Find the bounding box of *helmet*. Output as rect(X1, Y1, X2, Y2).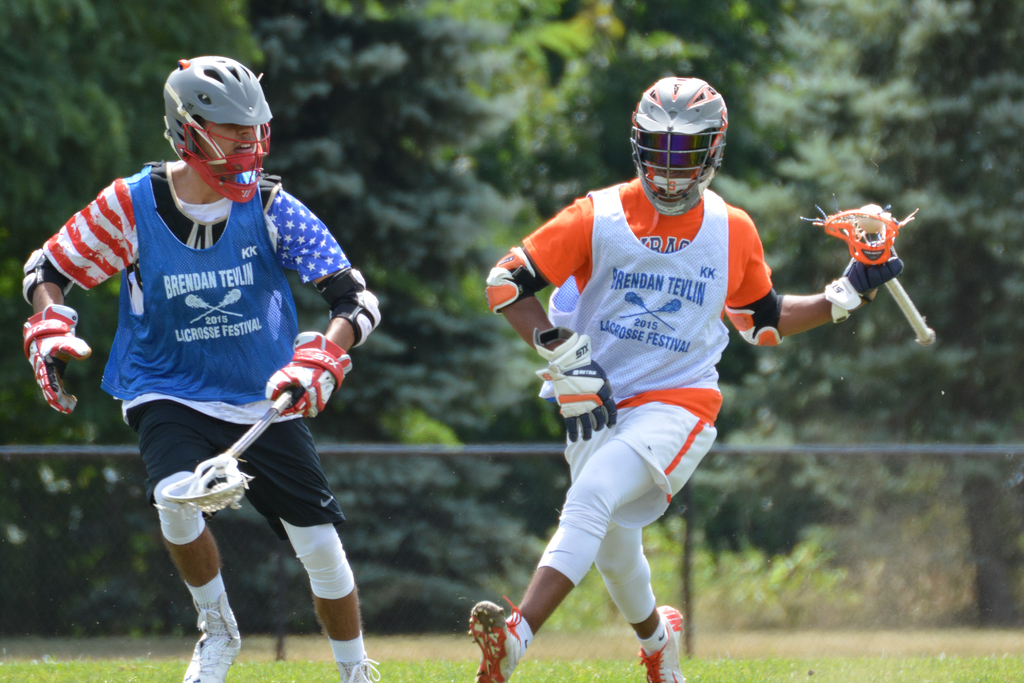
rect(142, 58, 266, 210).
